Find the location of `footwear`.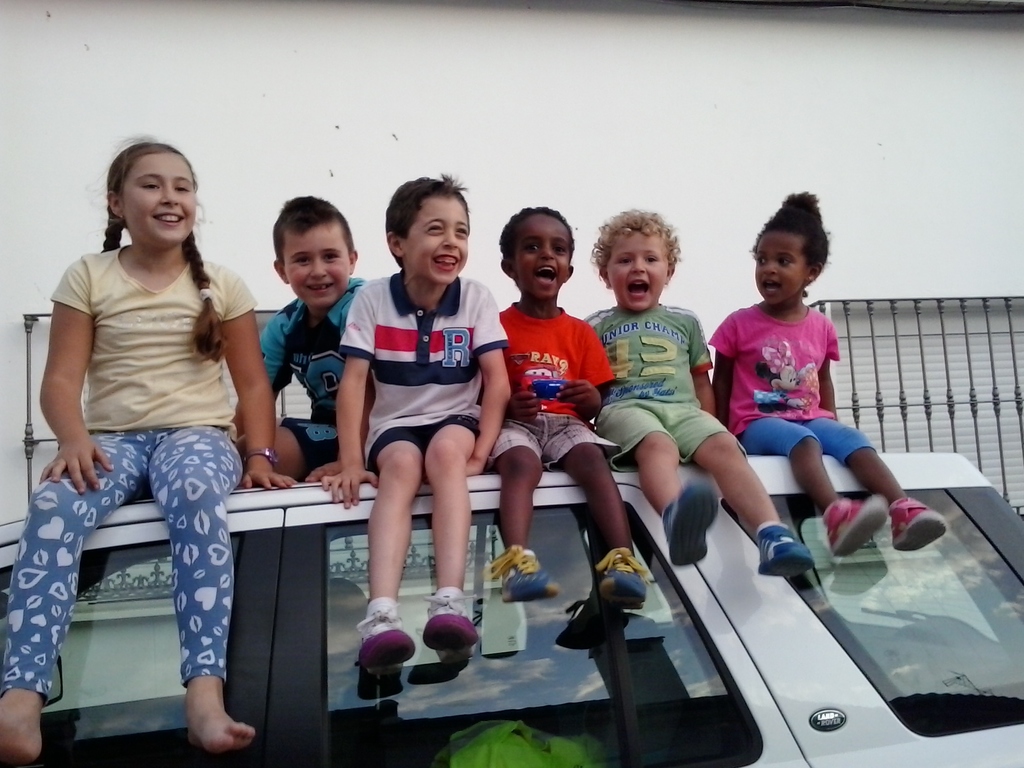
Location: (595, 543, 653, 611).
